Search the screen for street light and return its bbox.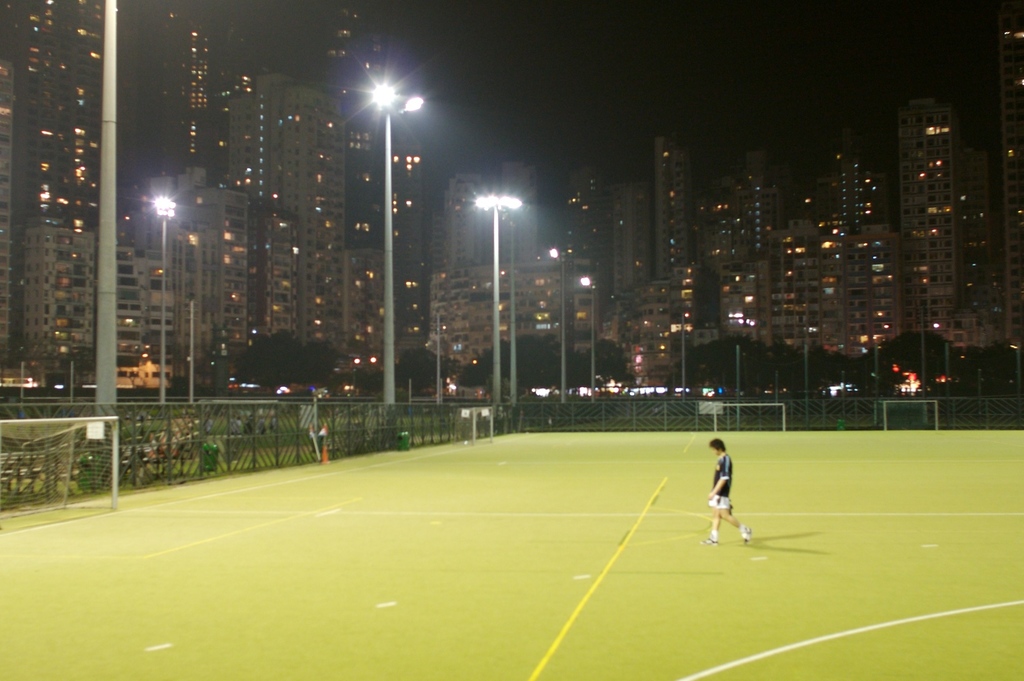
Found: detection(149, 191, 180, 406).
